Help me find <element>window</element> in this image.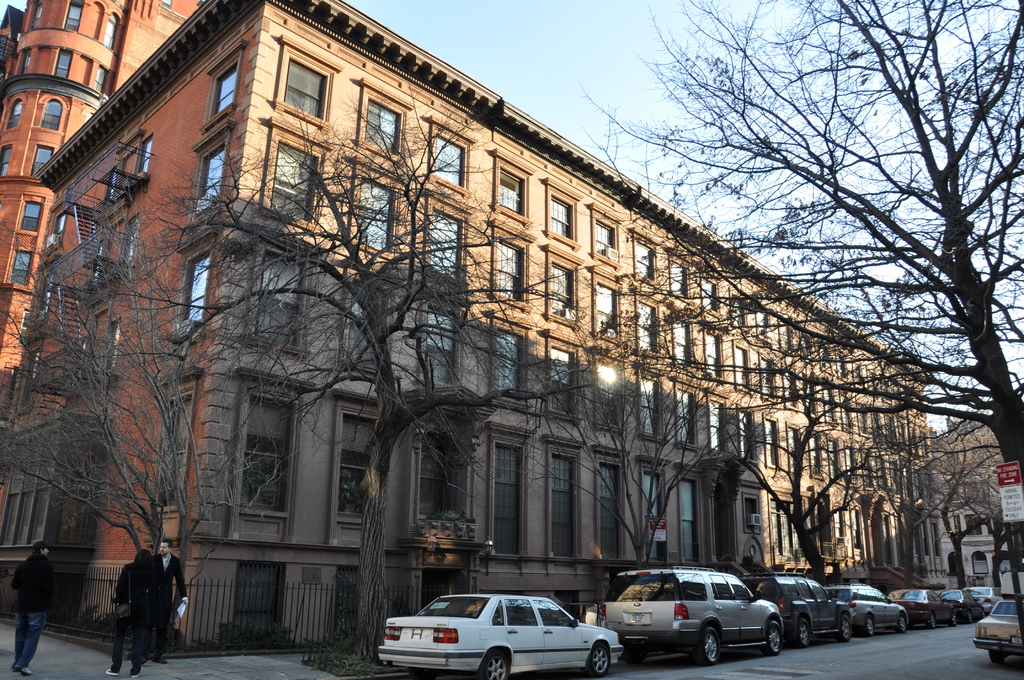
Found it: [left=101, top=14, right=115, bottom=35].
